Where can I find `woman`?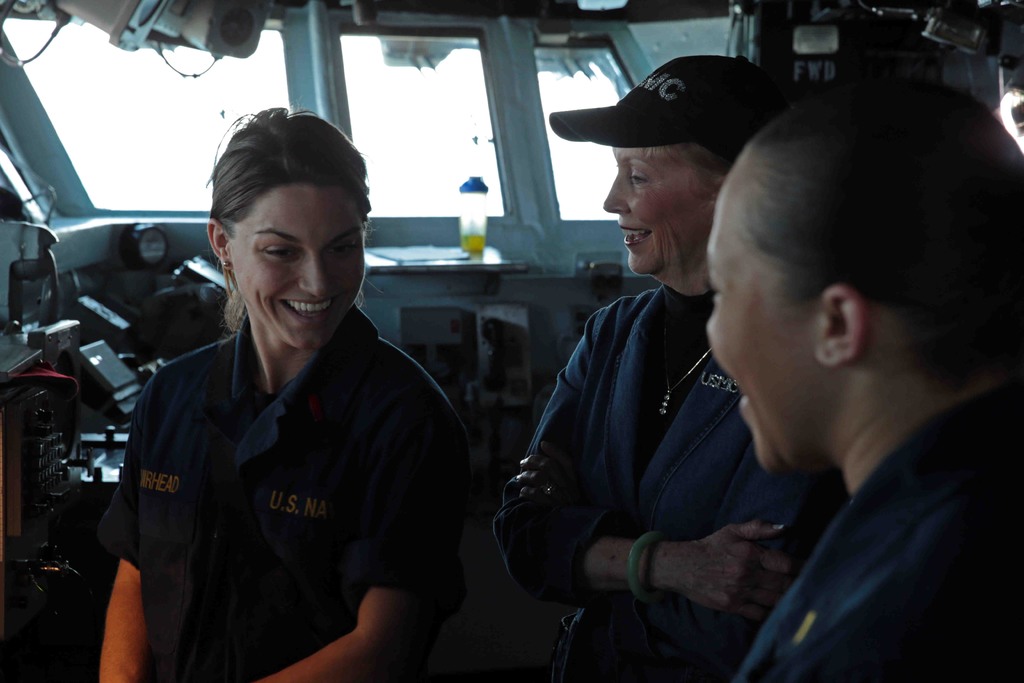
You can find it at <bbox>493, 53, 800, 682</bbox>.
